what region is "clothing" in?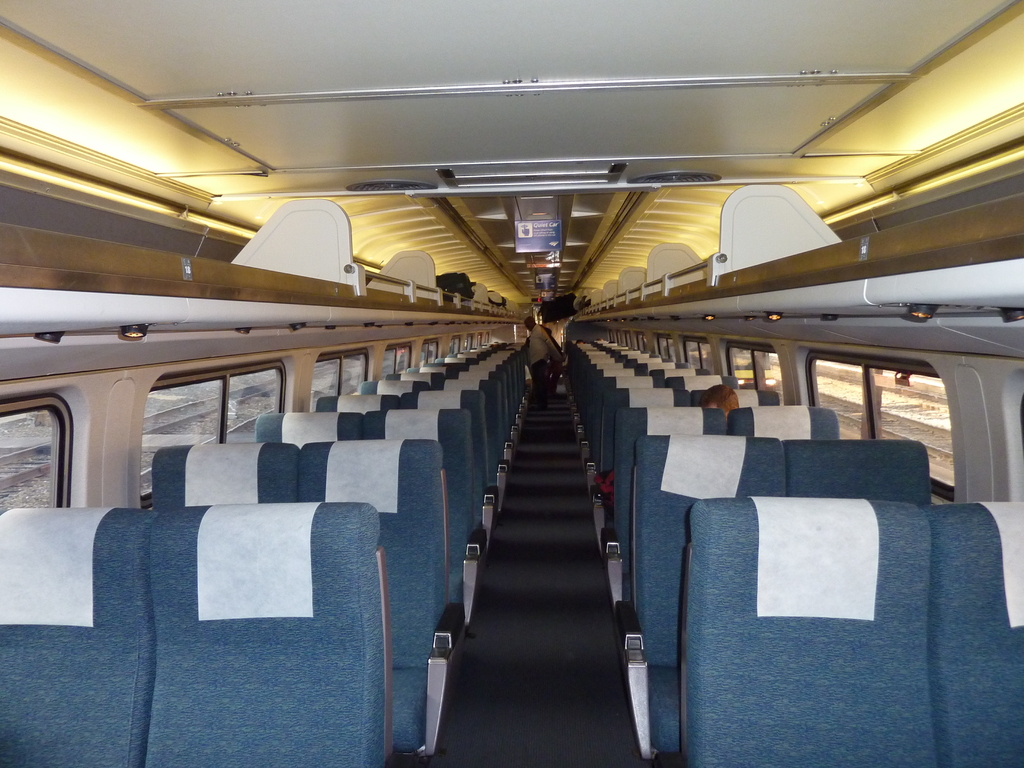
BBox(529, 323, 564, 401).
